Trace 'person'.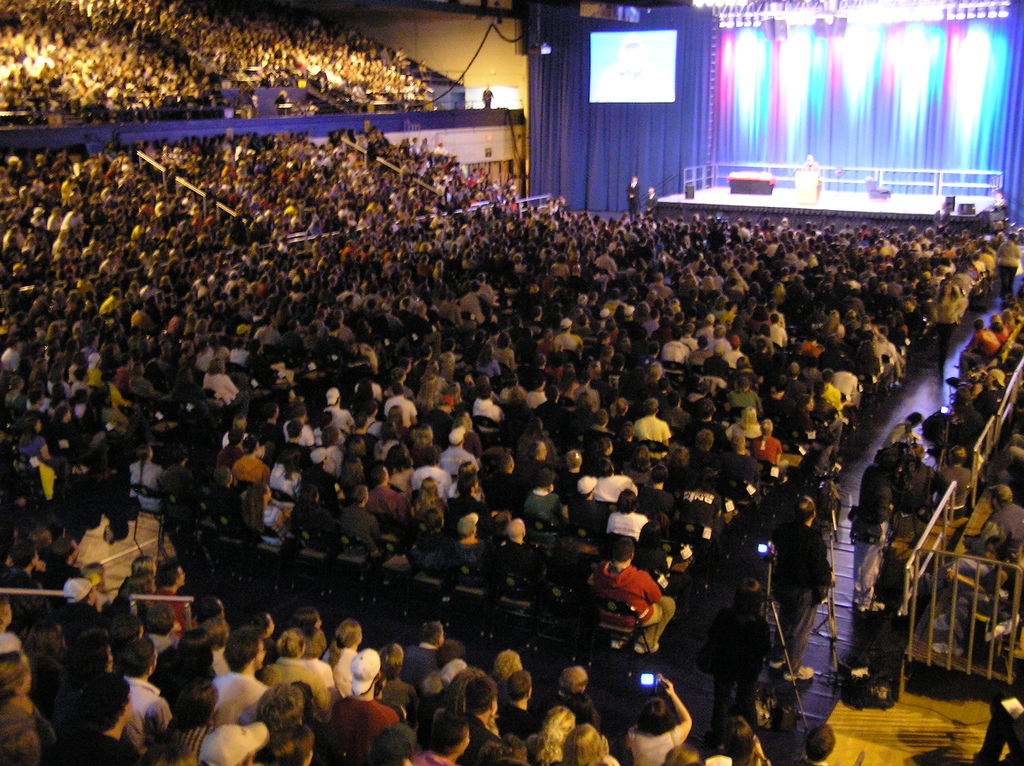
Traced to 755/420/791/479.
